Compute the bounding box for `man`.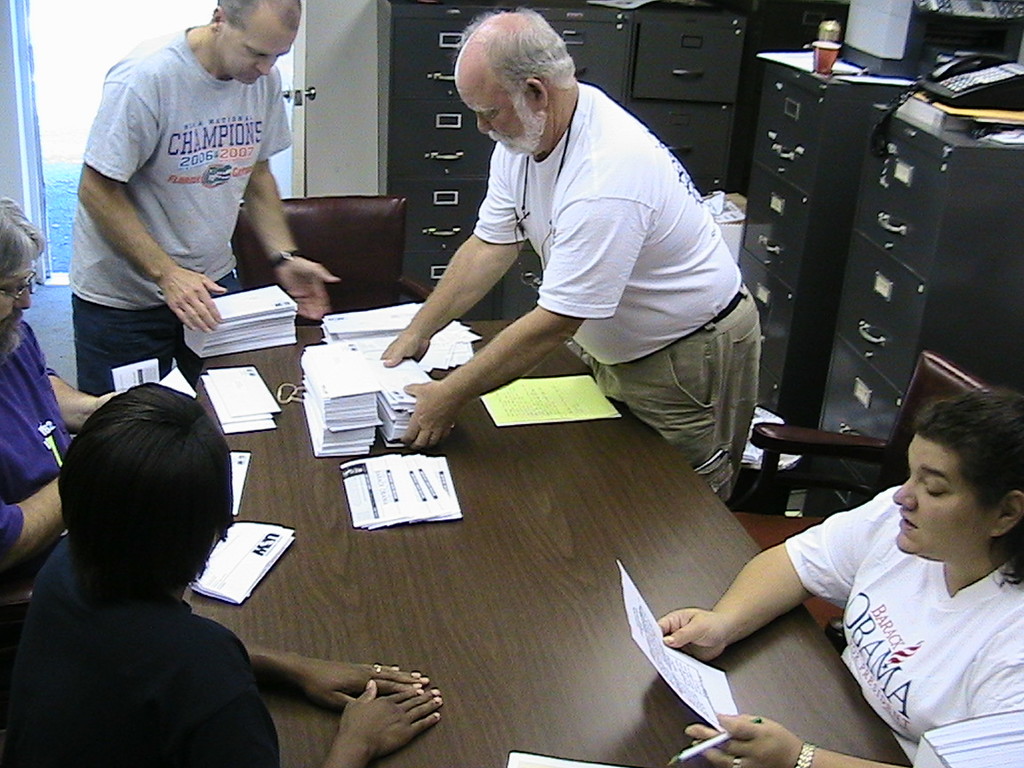
rect(396, 17, 765, 489).
